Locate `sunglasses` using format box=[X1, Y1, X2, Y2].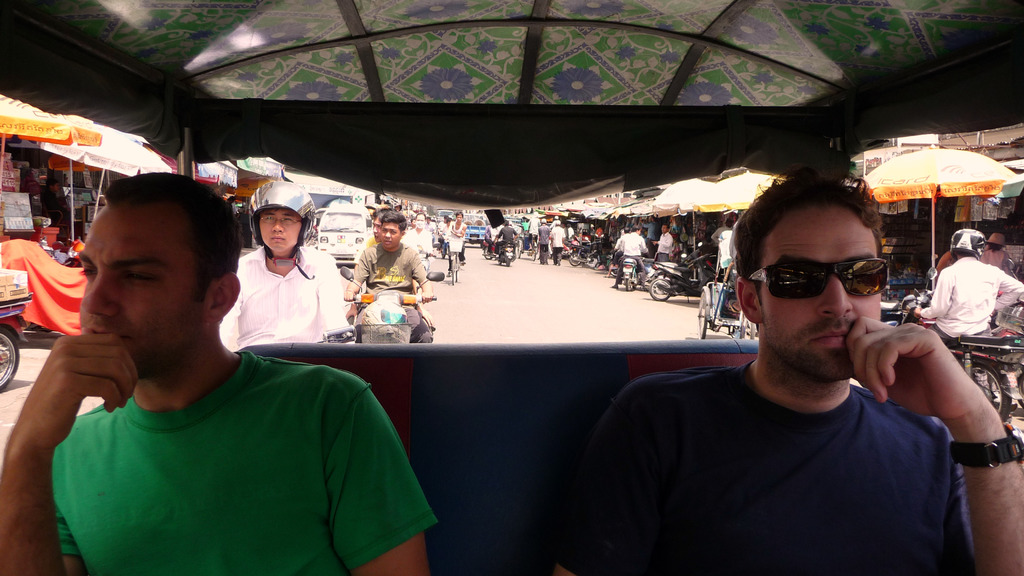
box=[742, 257, 897, 303].
